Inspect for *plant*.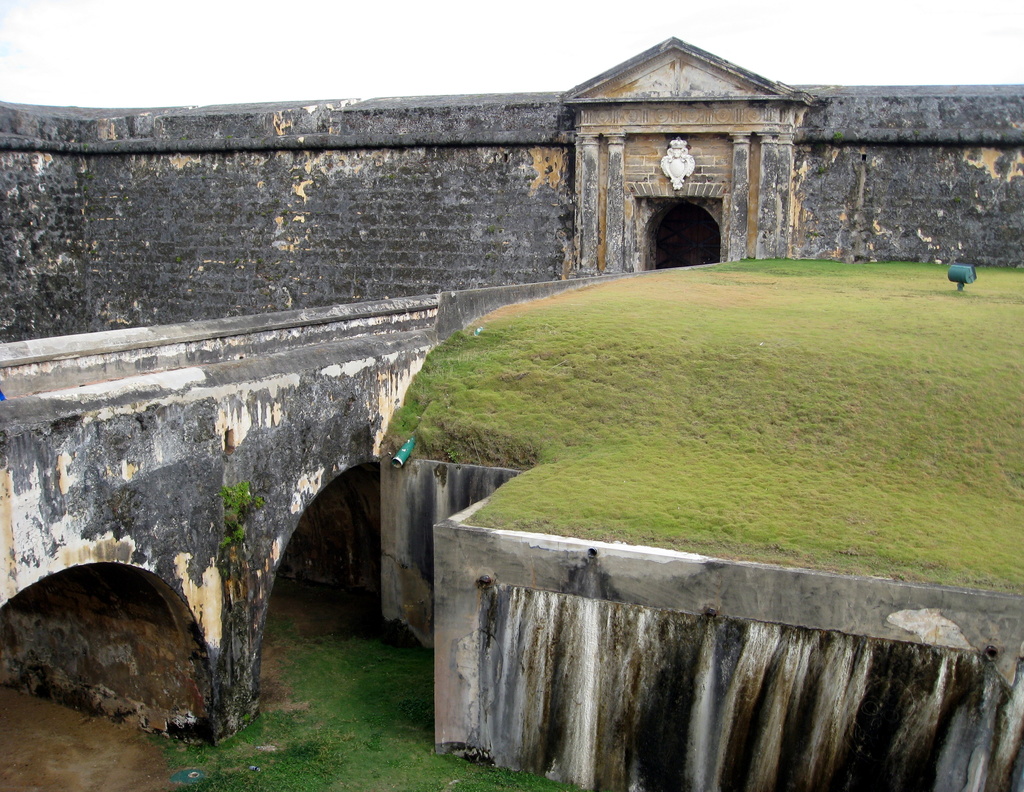
Inspection: x1=220 y1=521 x2=243 y2=543.
